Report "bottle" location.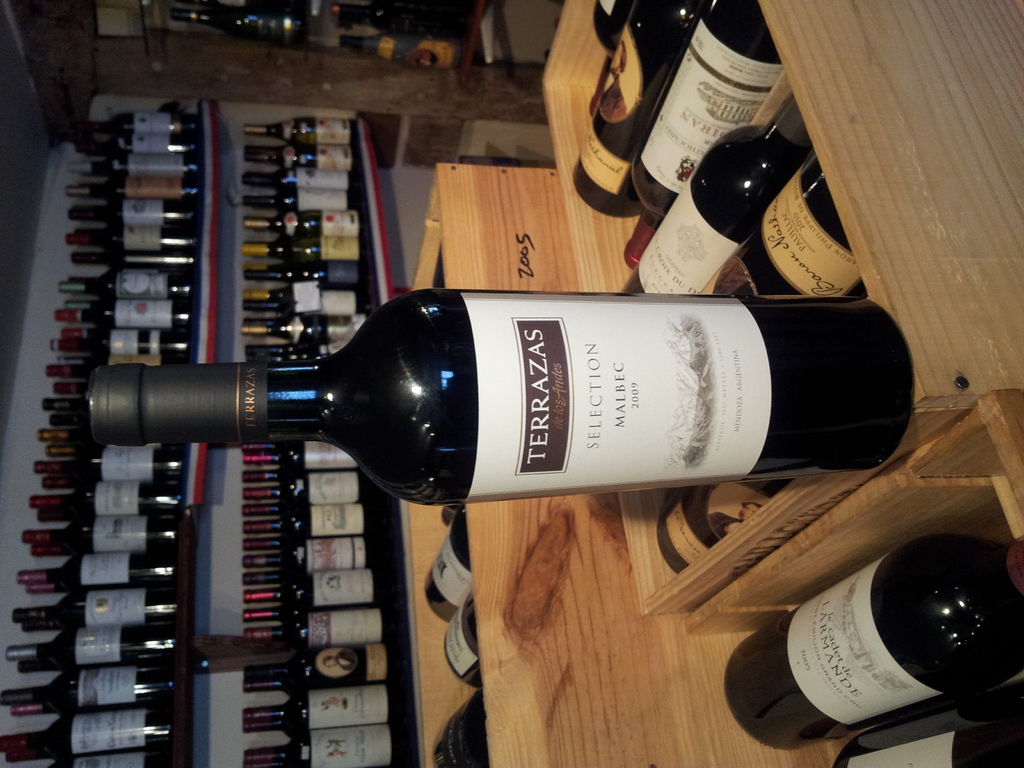
Report: pyautogui.locateOnScreen(246, 118, 363, 148).
